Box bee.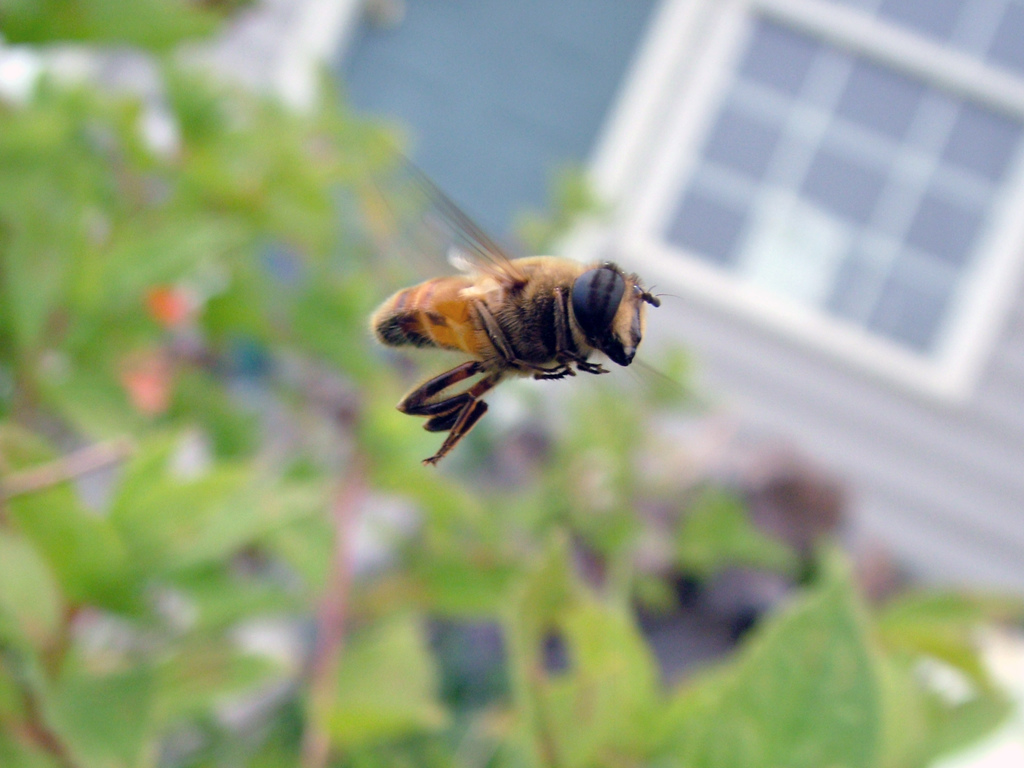
372,132,660,460.
